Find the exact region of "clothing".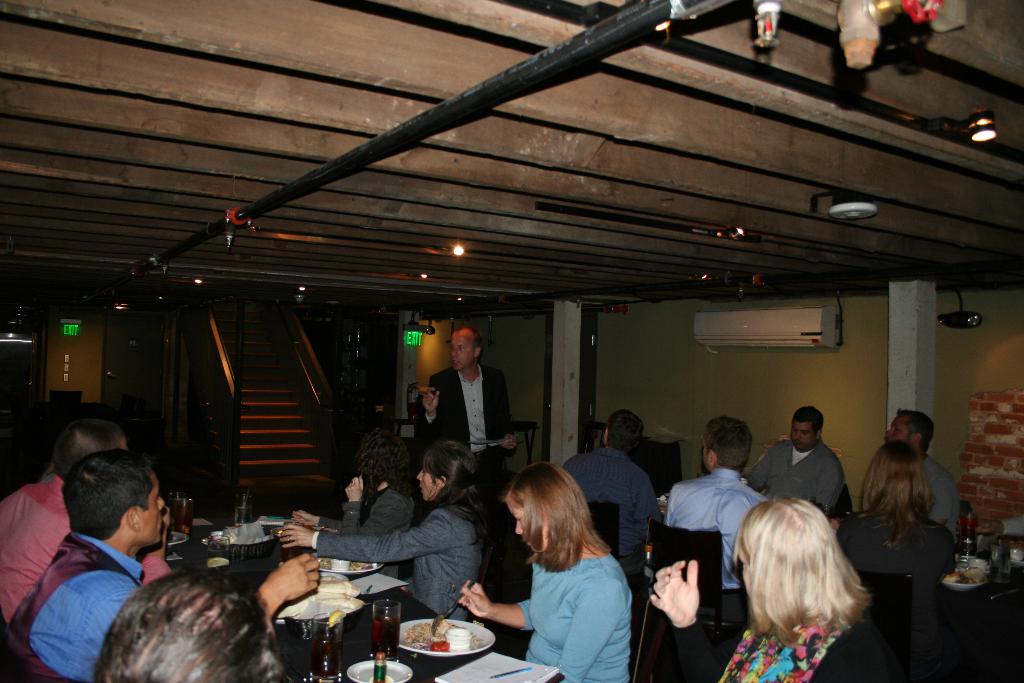
Exact region: [x1=900, y1=438, x2=961, y2=548].
